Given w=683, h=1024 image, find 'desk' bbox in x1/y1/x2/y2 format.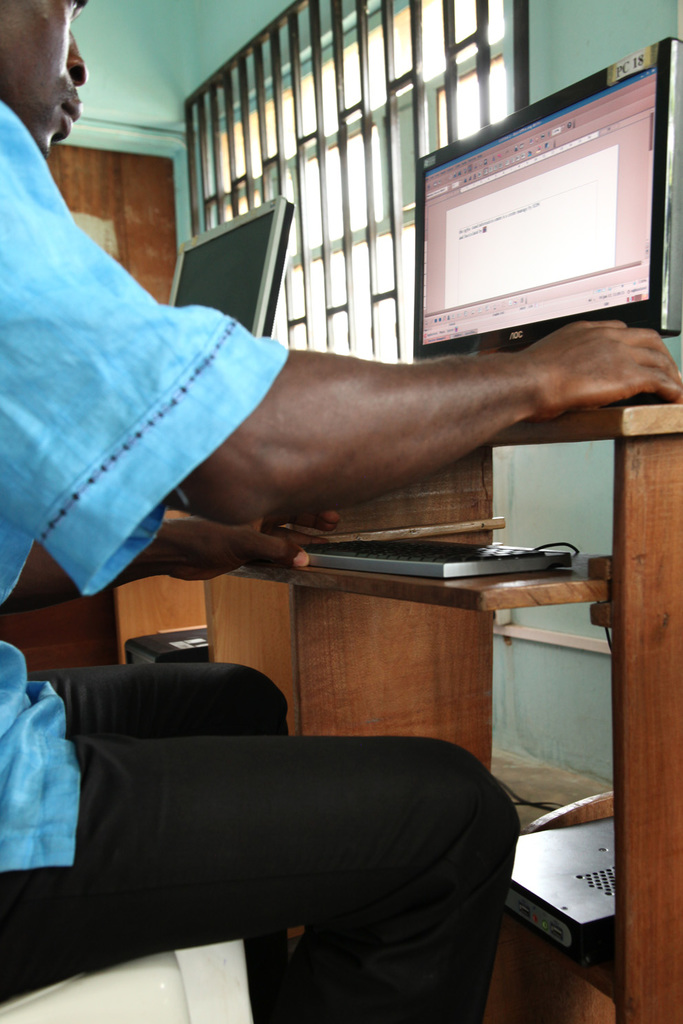
224/402/682/1023.
